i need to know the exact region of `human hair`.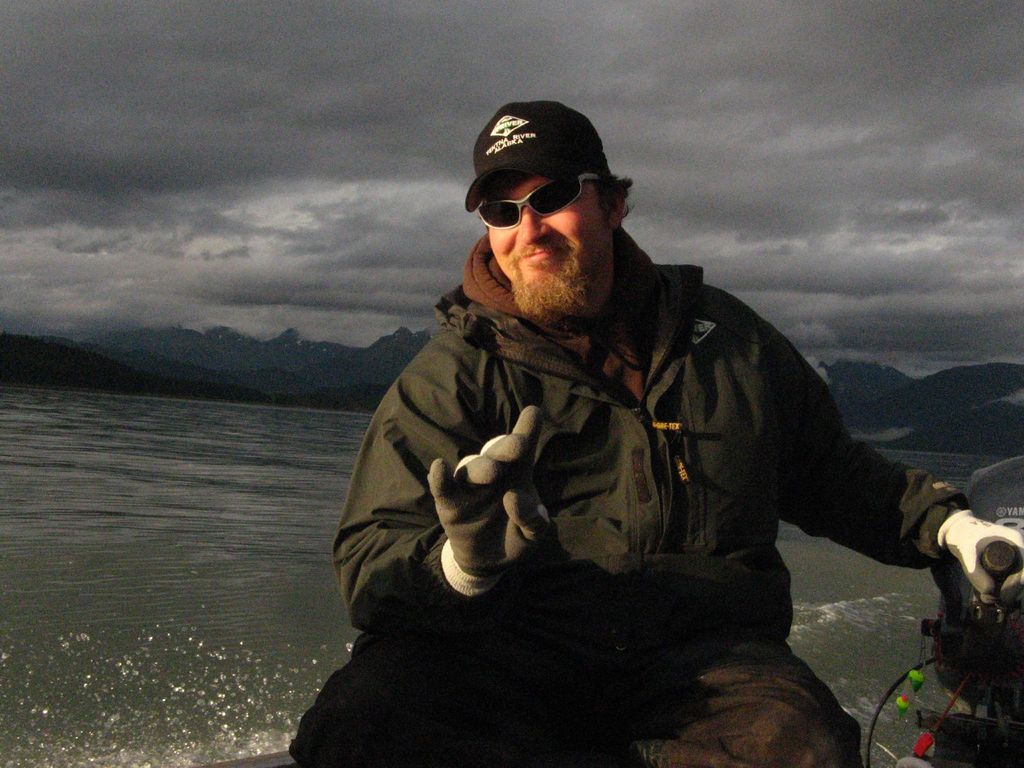
Region: crop(481, 155, 637, 214).
